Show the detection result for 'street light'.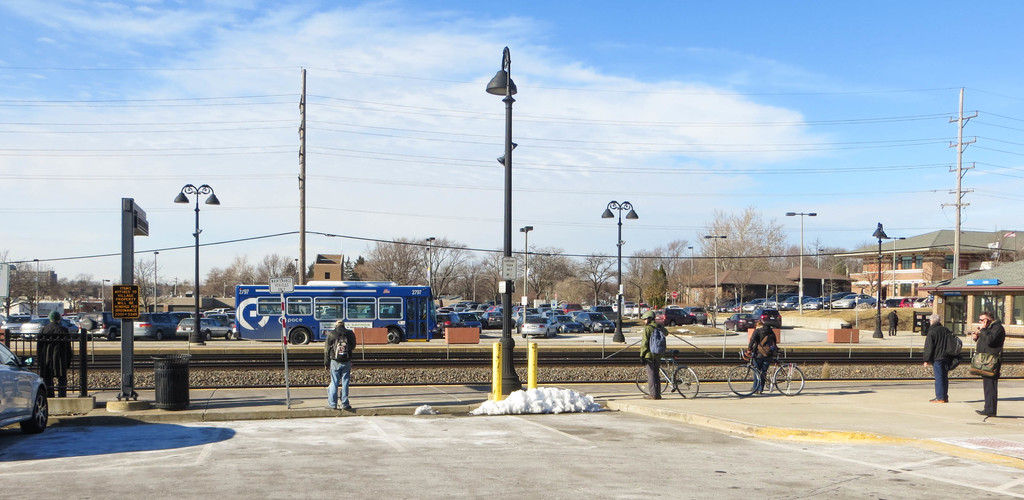
<bbox>292, 256, 301, 286</bbox>.
